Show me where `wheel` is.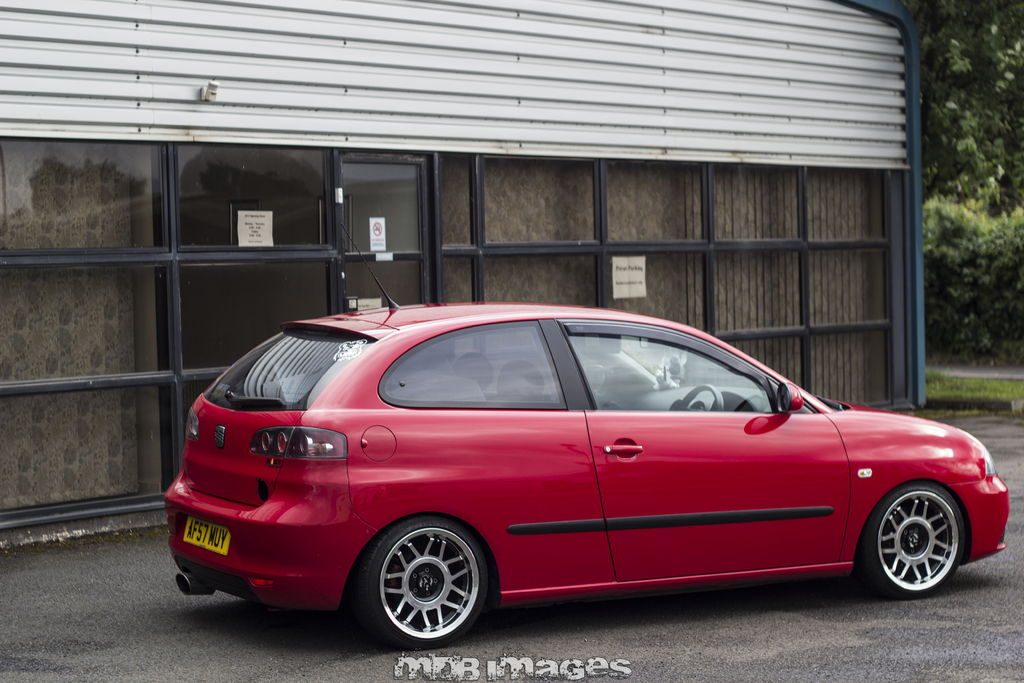
`wheel` is at 681/383/721/409.
